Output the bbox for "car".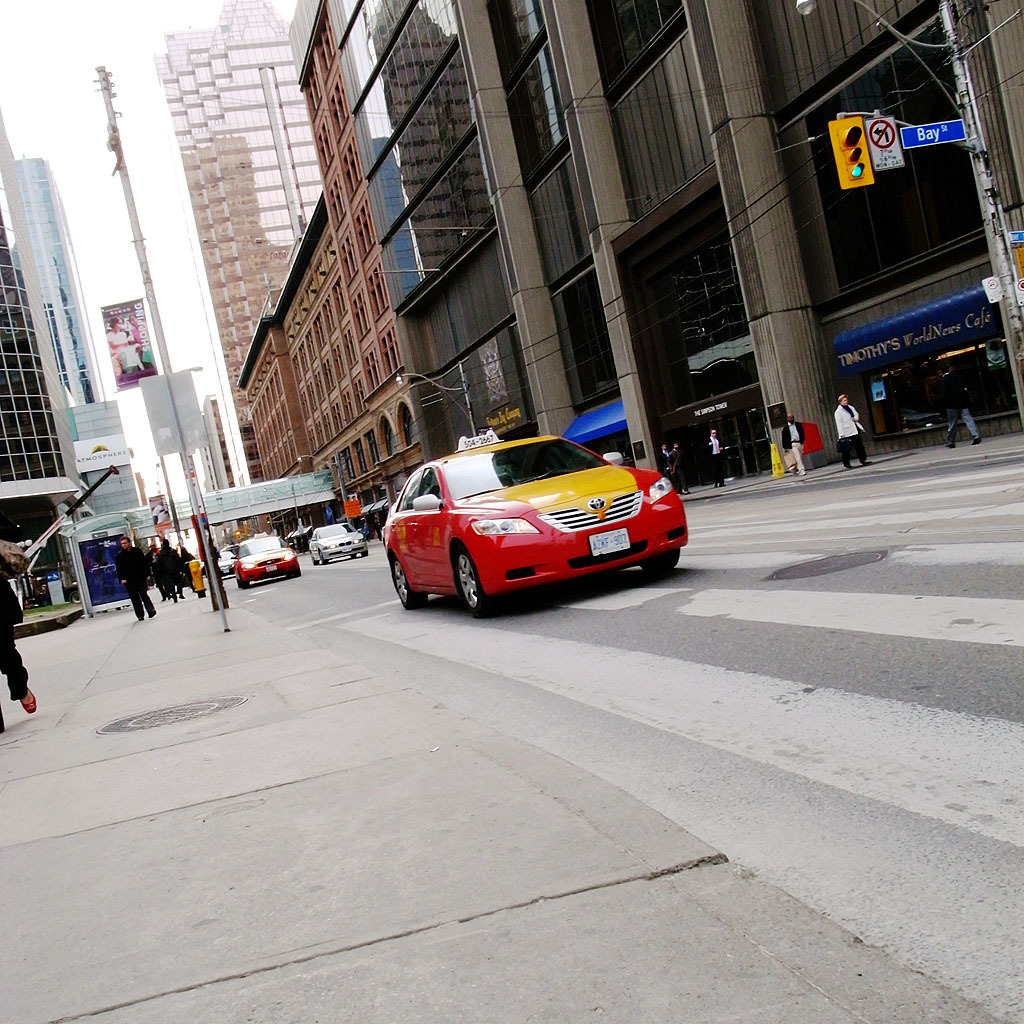
bbox=(369, 421, 674, 611).
